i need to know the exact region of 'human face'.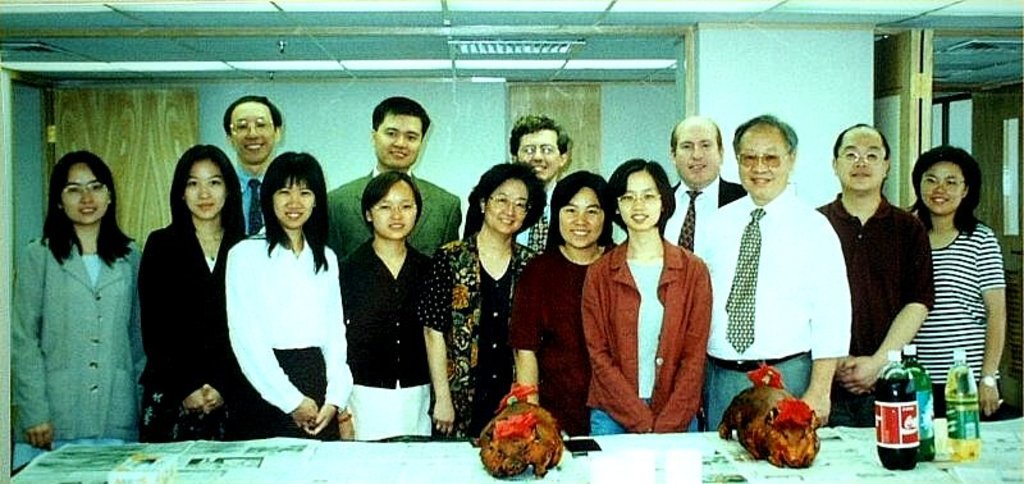
Region: [x1=61, y1=165, x2=108, y2=223].
